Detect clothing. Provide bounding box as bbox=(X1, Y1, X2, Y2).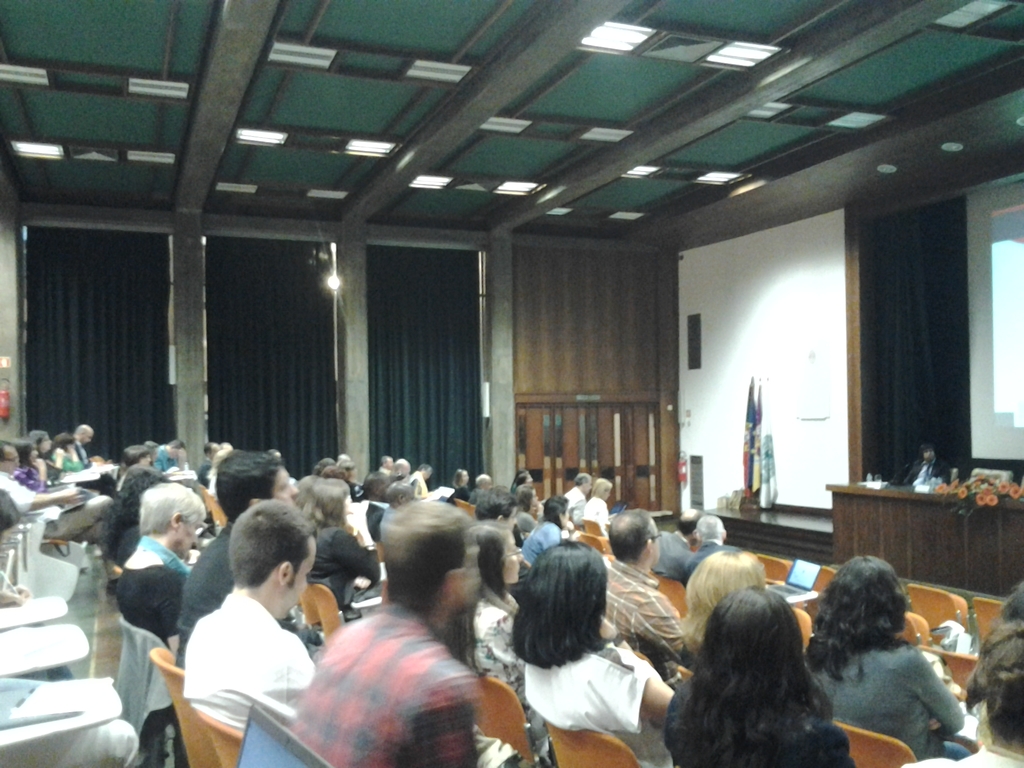
bbox=(901, 735, 1023, 767).
